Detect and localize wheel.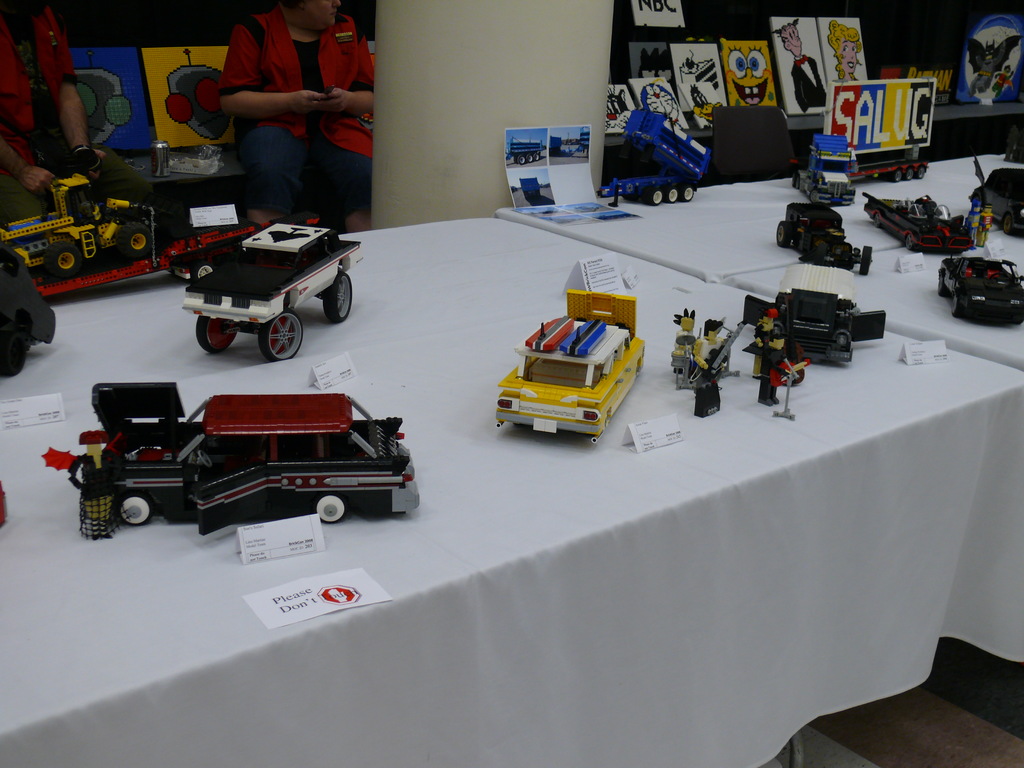
Localized at detection(791, 173, 795, 186).
